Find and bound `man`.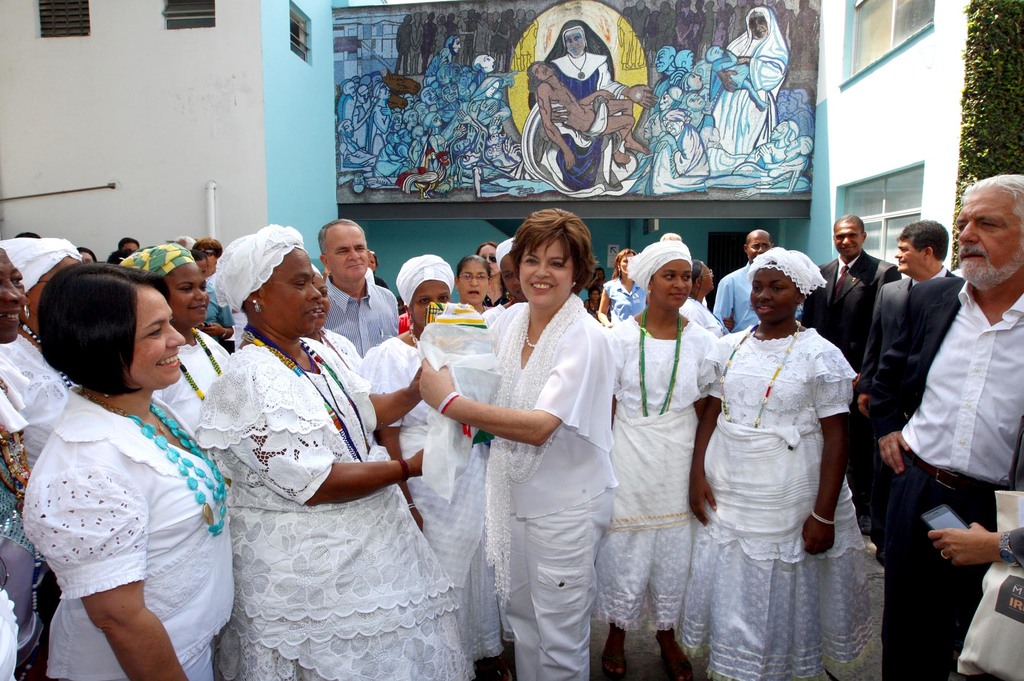
Bound: left=318, top=215, right=404, bottom=362.
